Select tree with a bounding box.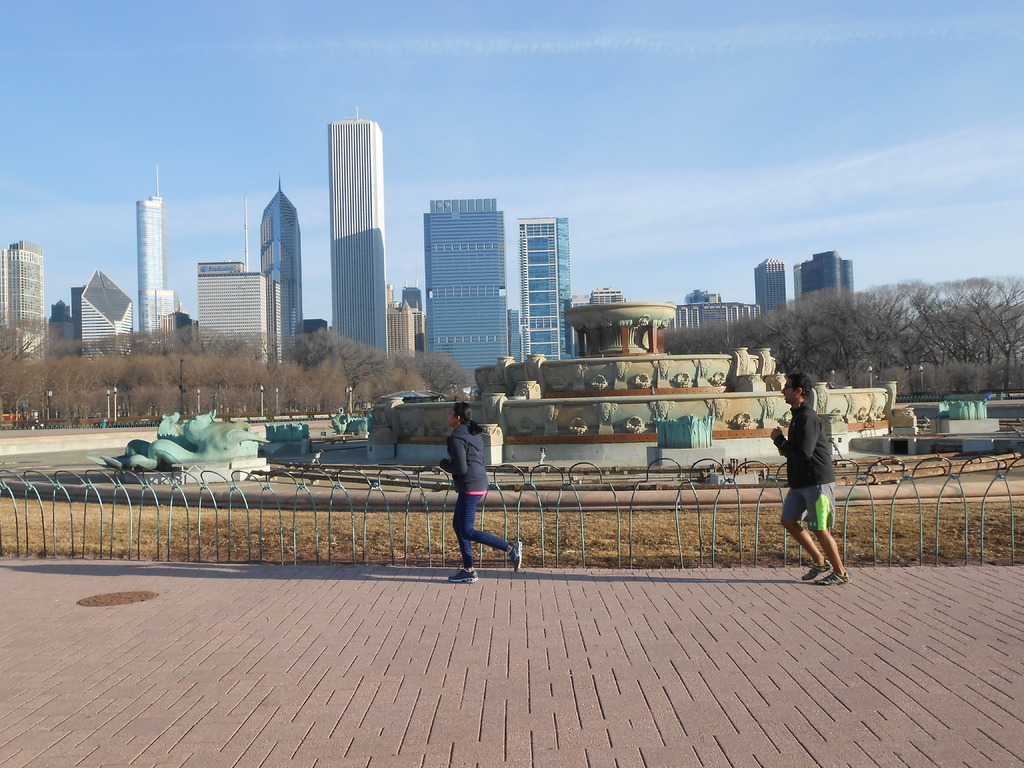
[654,319,740,363].
